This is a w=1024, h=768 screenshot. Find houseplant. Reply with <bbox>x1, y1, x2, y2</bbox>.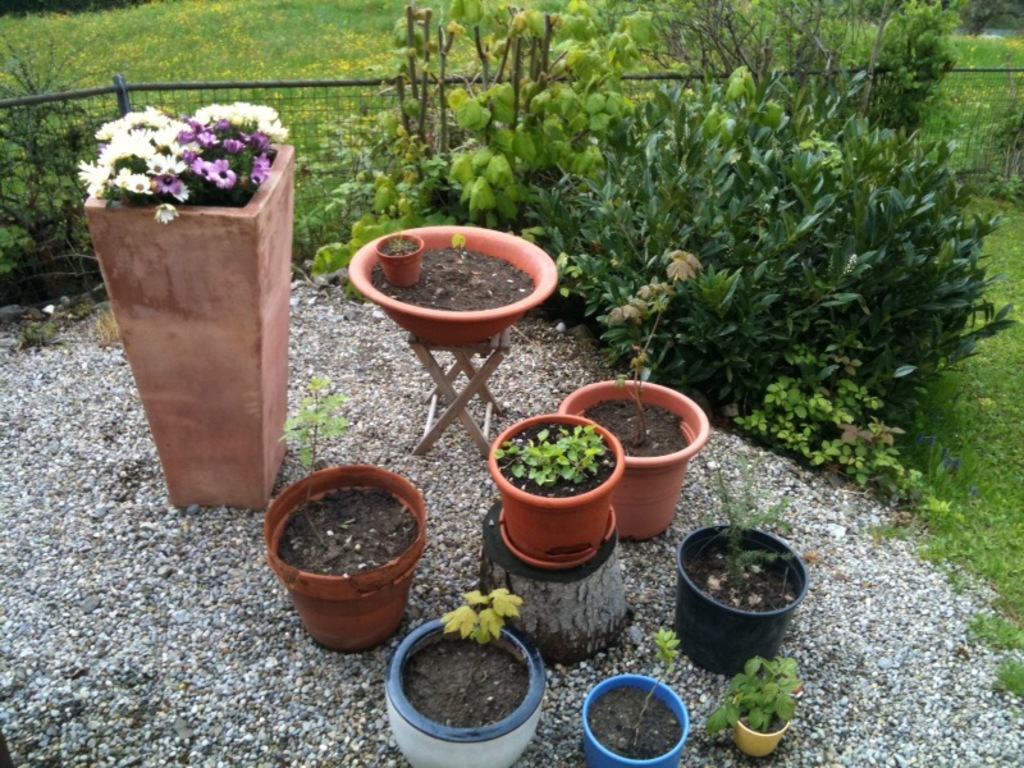
<bbox>375, 230, 425, 288</bbox>.
